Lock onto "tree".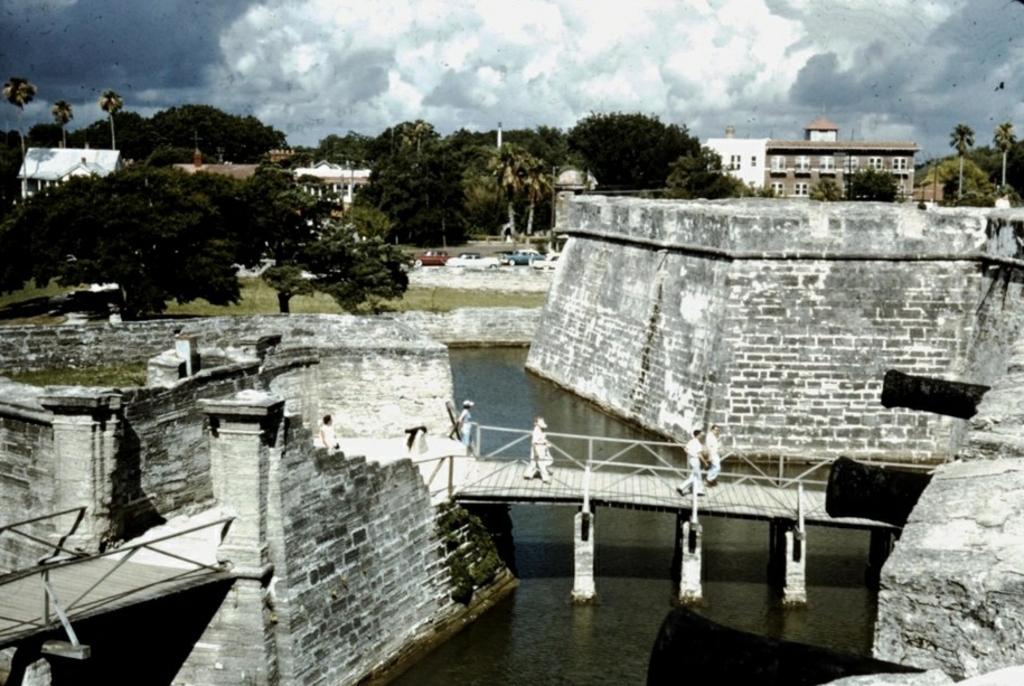
Locked: locate(567, 104, 716, 178).
